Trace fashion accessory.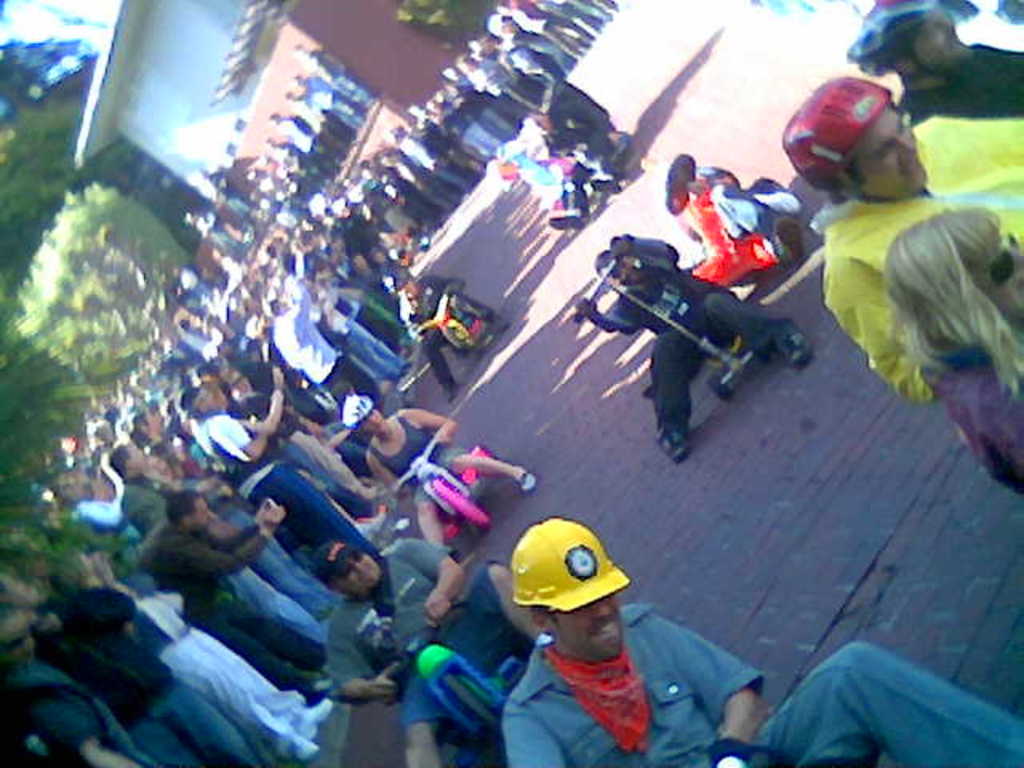
Traced to (782, 75, 901, 198).
